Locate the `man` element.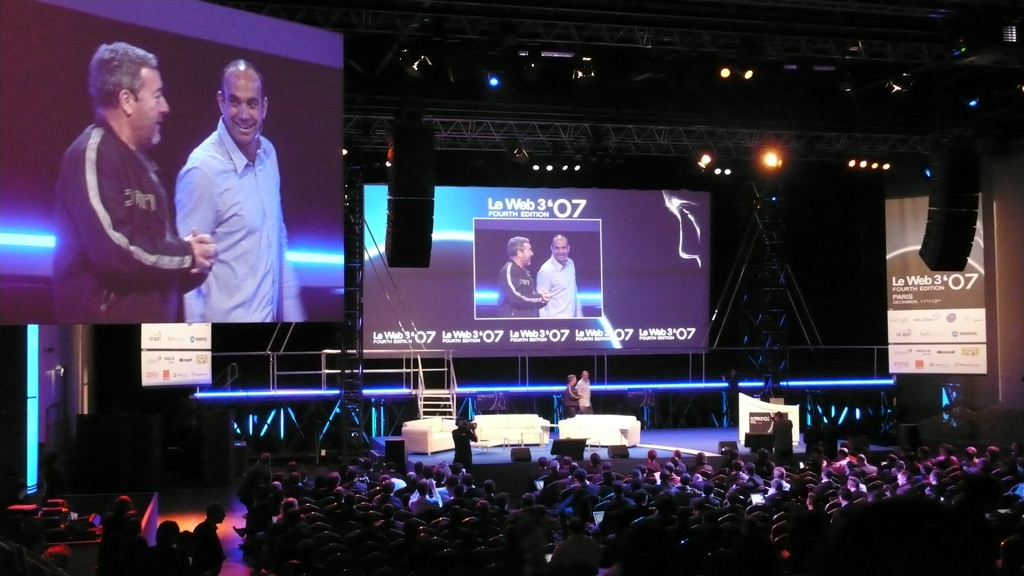
Element bbox: BBox(575, 372, 589, 410).
